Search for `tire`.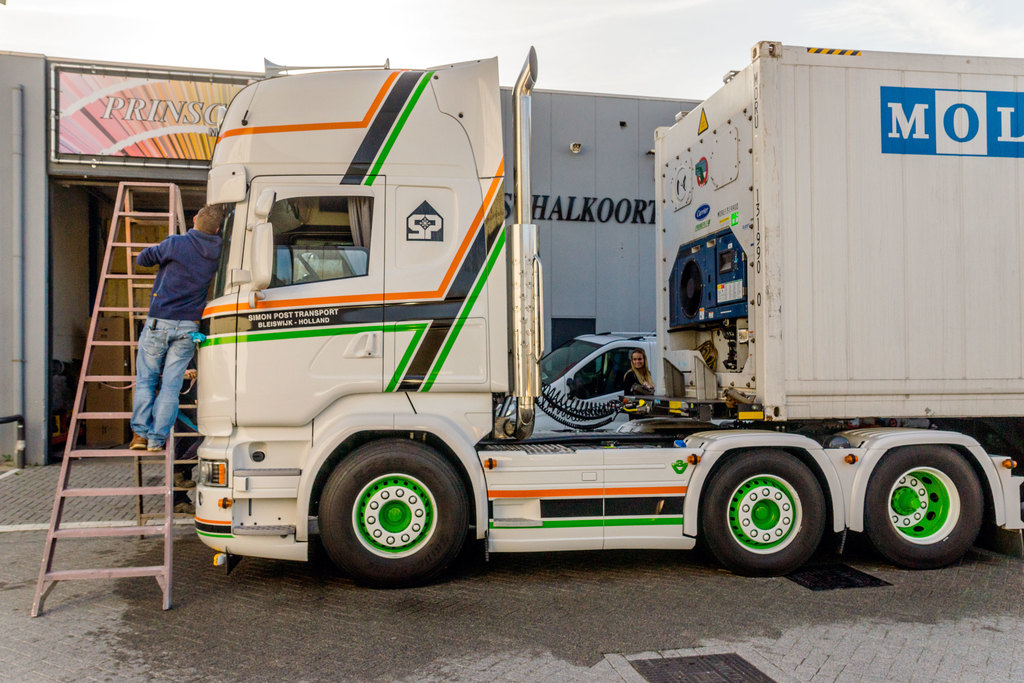
Found at bbox(700, 449, 828, 573).
